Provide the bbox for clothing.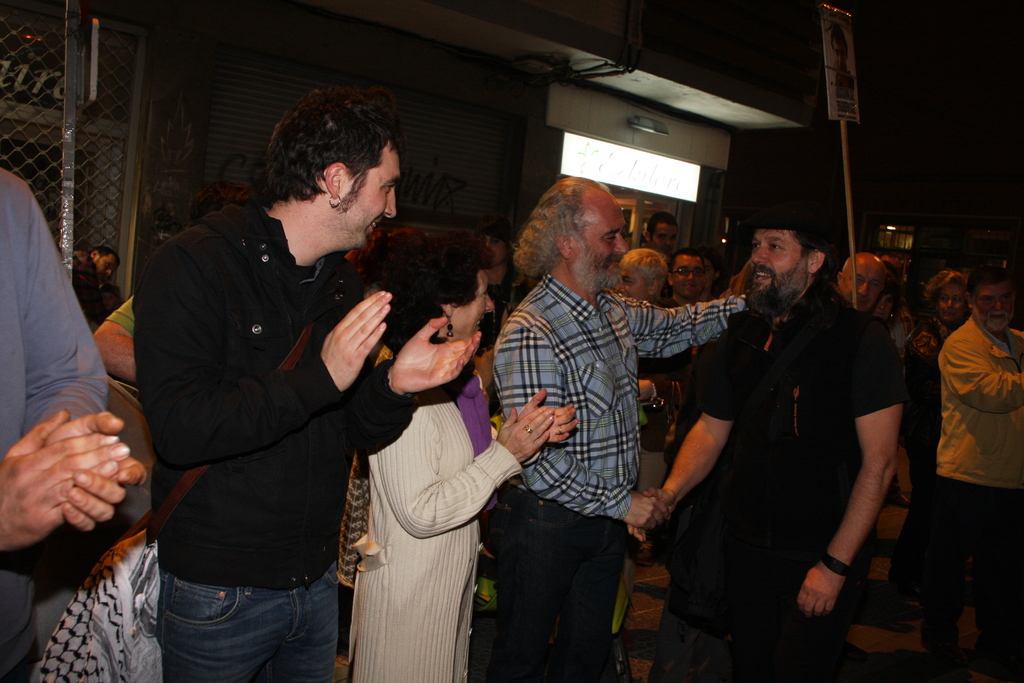
<region>493, 274, 753, 682</region>.
